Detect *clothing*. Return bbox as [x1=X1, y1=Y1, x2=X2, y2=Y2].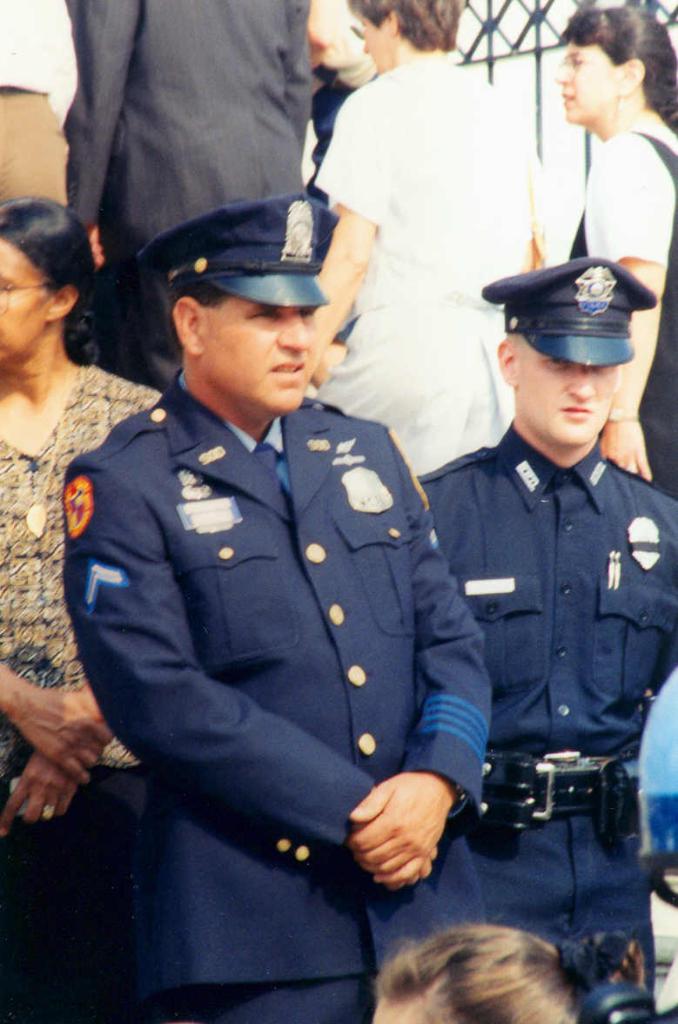
[x1=67, y1=0, x2=316, y2=371].
